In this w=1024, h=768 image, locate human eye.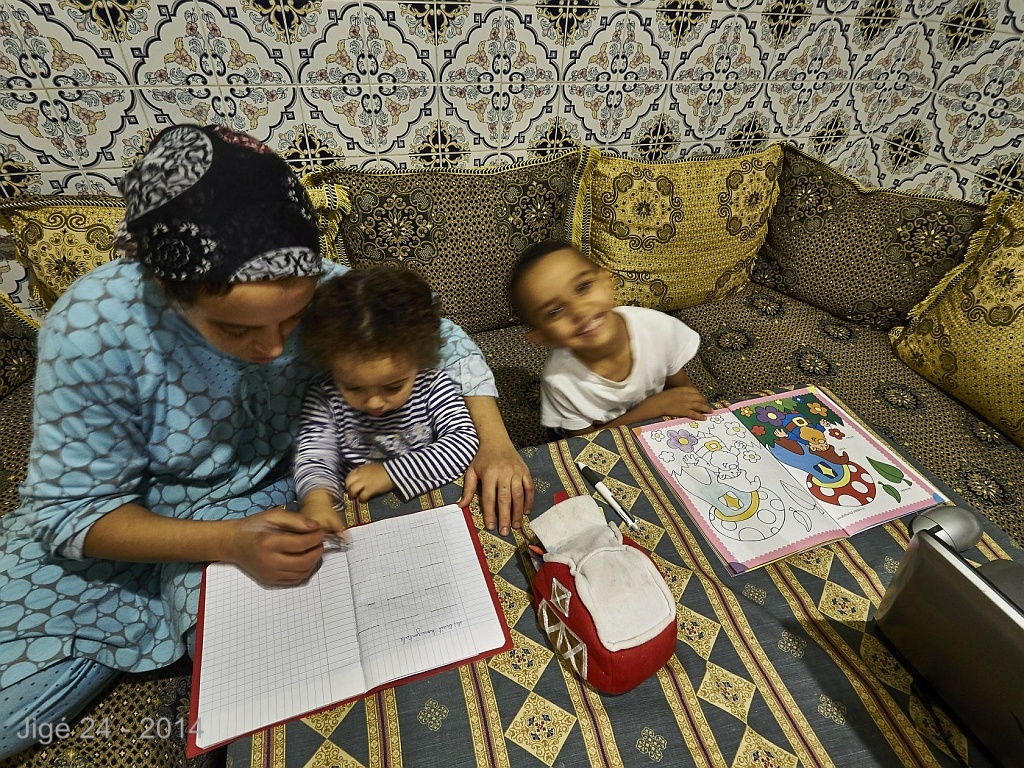
Bounding box: left=579, top=277, right=596, bottom=292.
